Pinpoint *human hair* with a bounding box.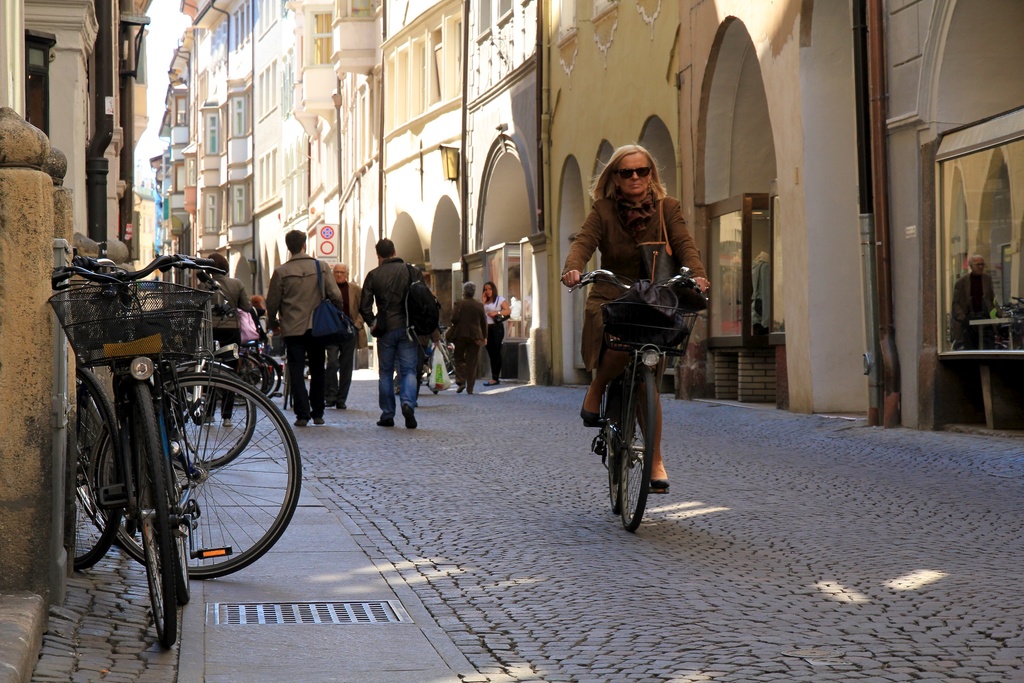
rect(464, 281, 474, 297).
